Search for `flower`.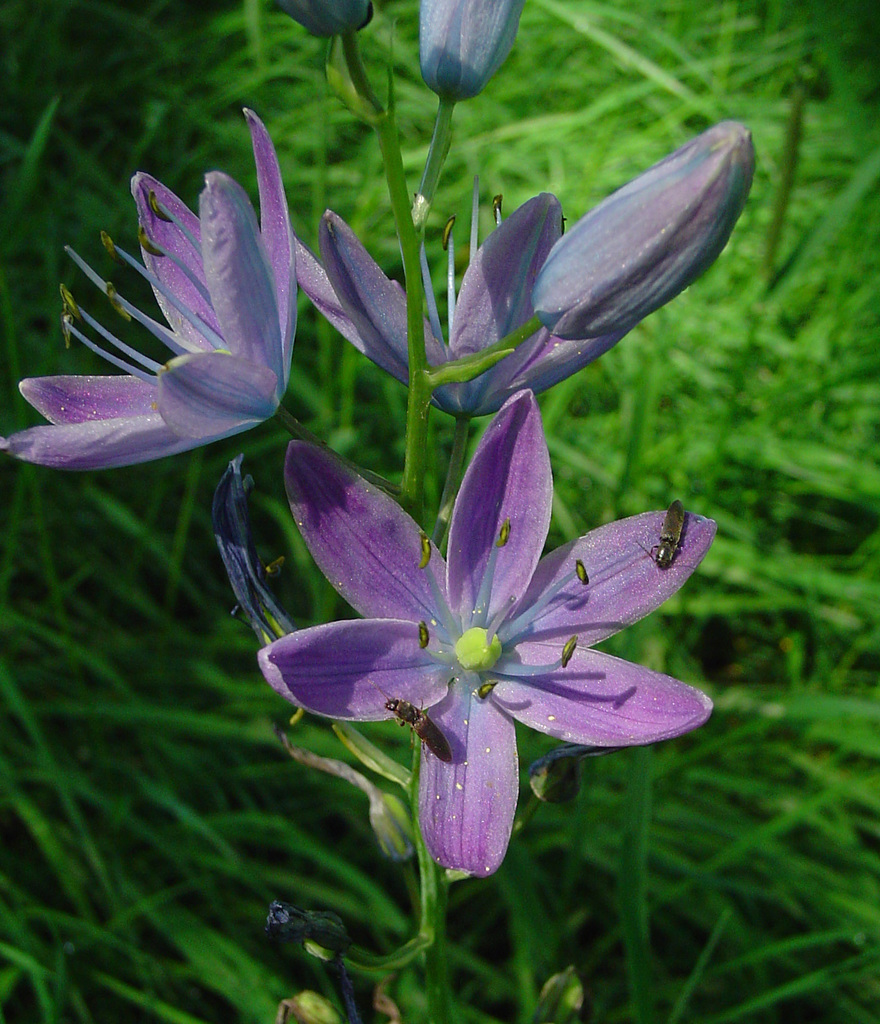
Found at 243, 424, 717, 843.
